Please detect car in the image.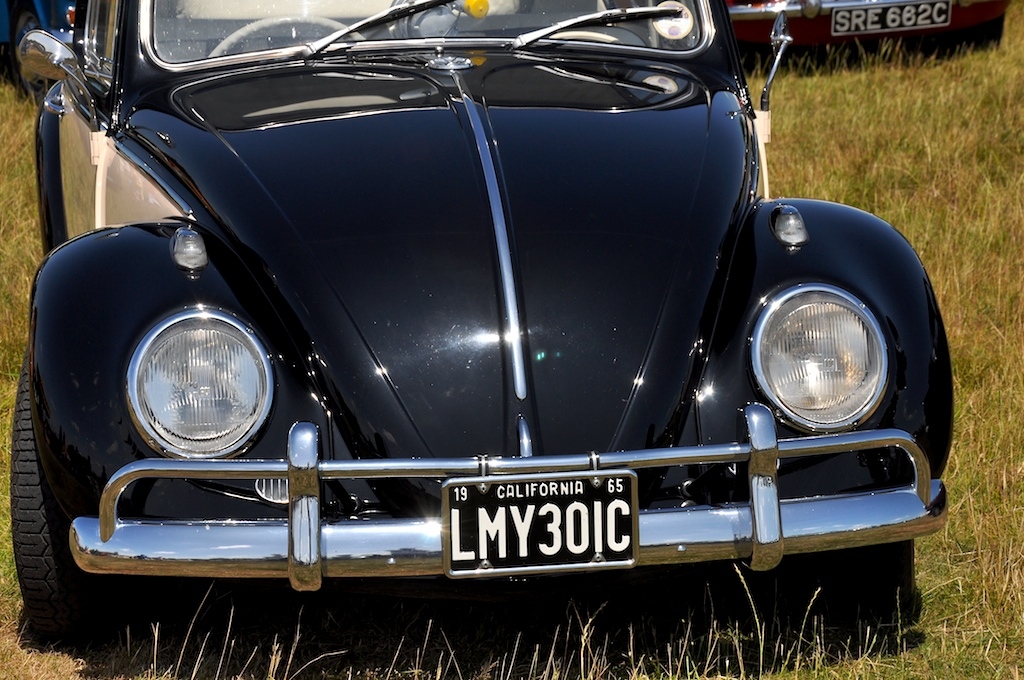
crop(11, 0, 954, 639).
